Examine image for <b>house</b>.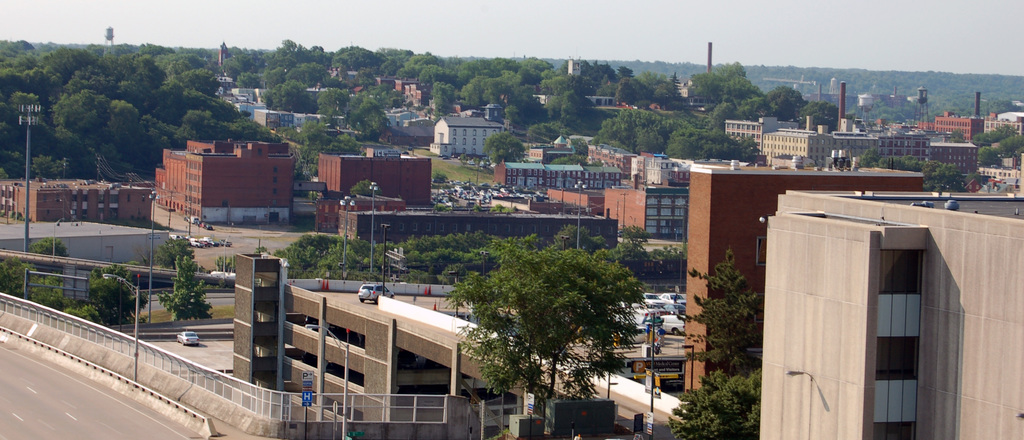
Examination result: left=13, top=179, right=158, bottom=222.
